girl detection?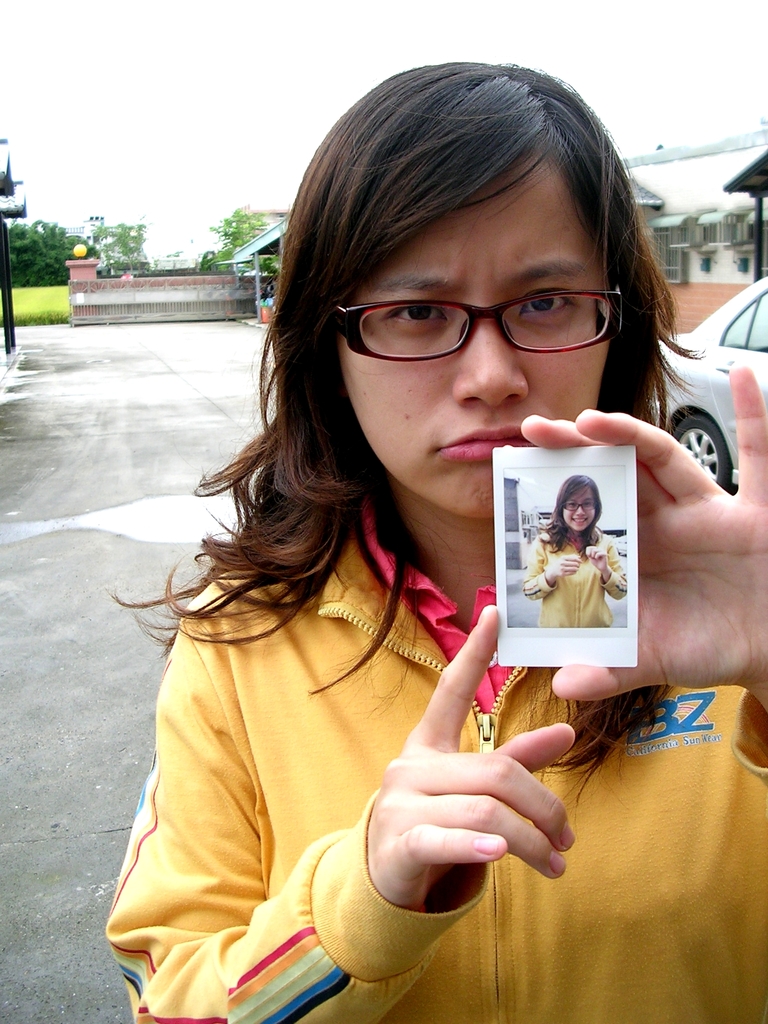
locate(520, 473, 630, 628)
